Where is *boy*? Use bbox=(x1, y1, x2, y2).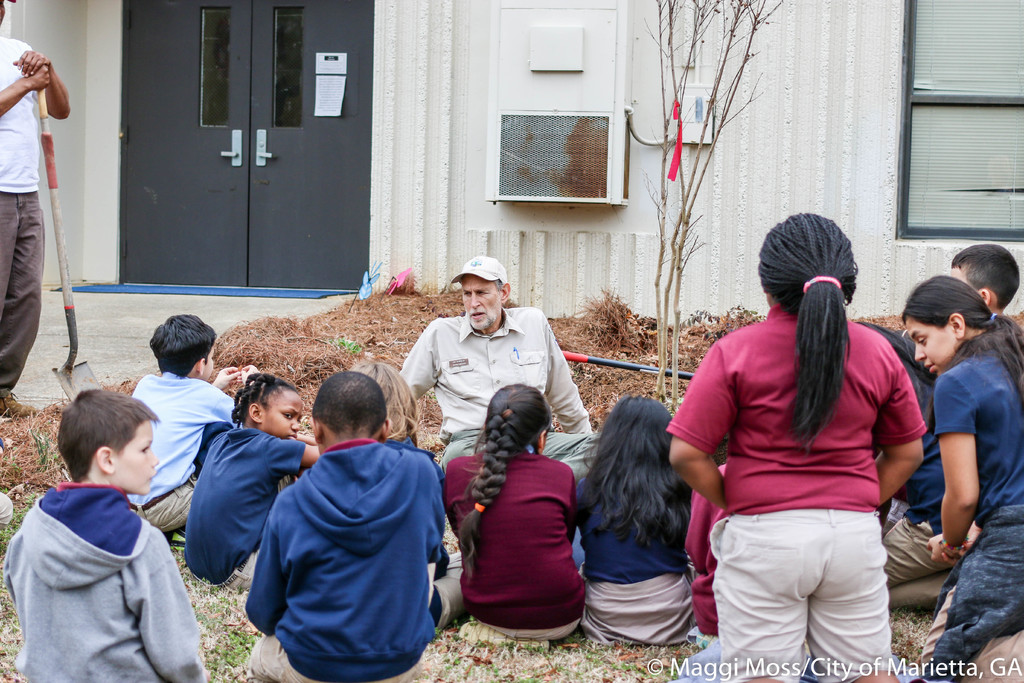
bbox=(248, 371, 446, 682).
